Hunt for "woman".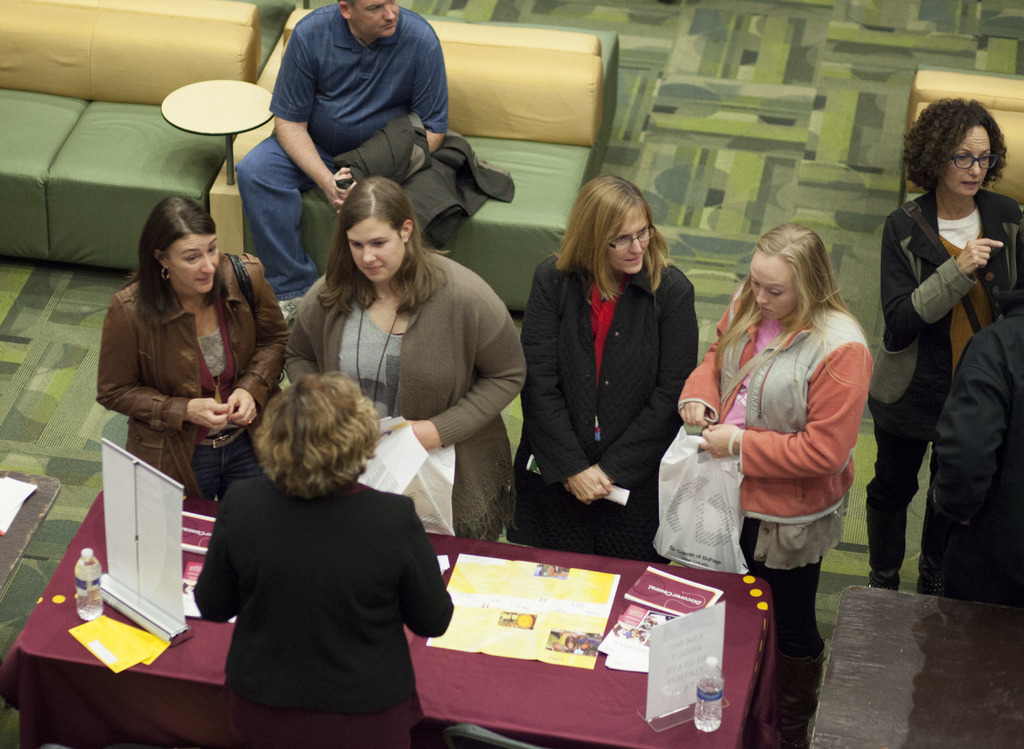
Hunted down at 514,174,700,561.
